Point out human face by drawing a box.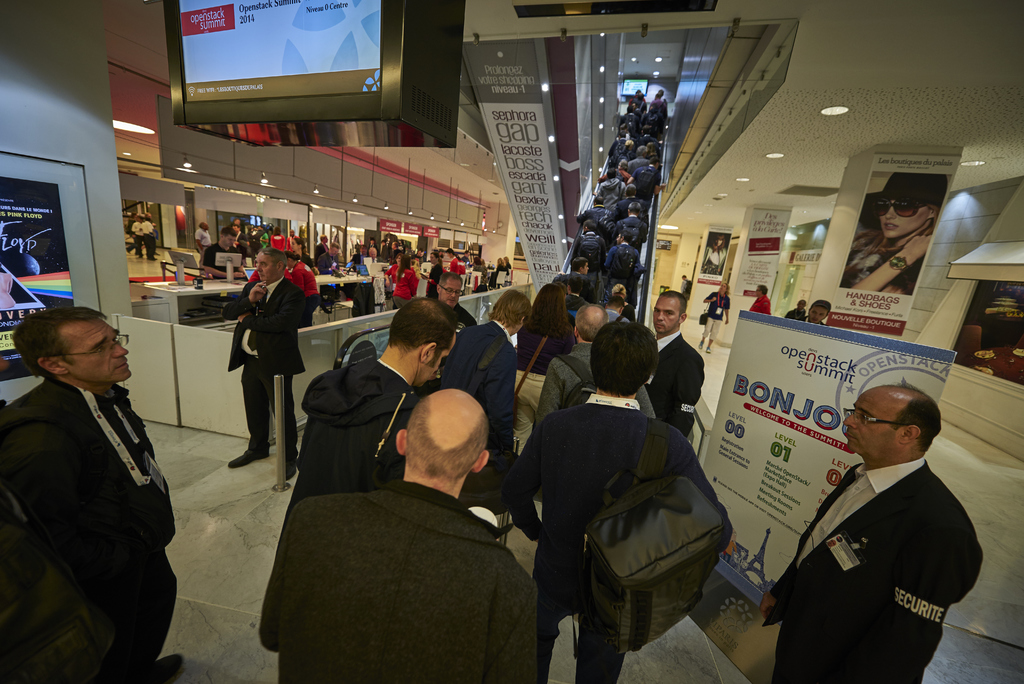
x1=845 y1=389 x2=895 y2=452.
